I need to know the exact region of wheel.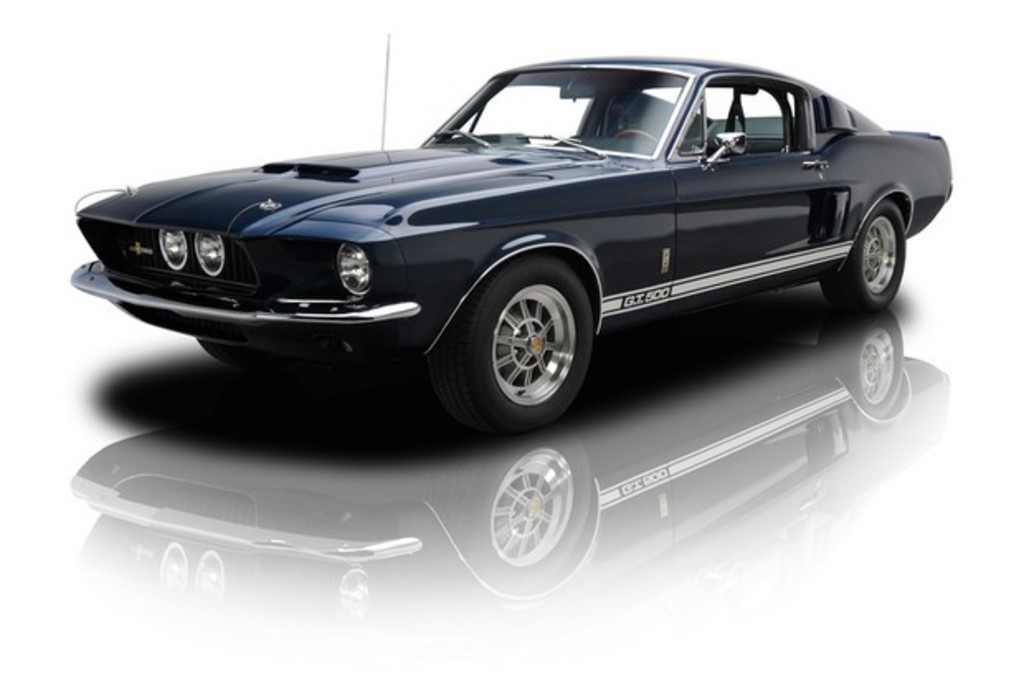
Region: 611:126:662:140.
